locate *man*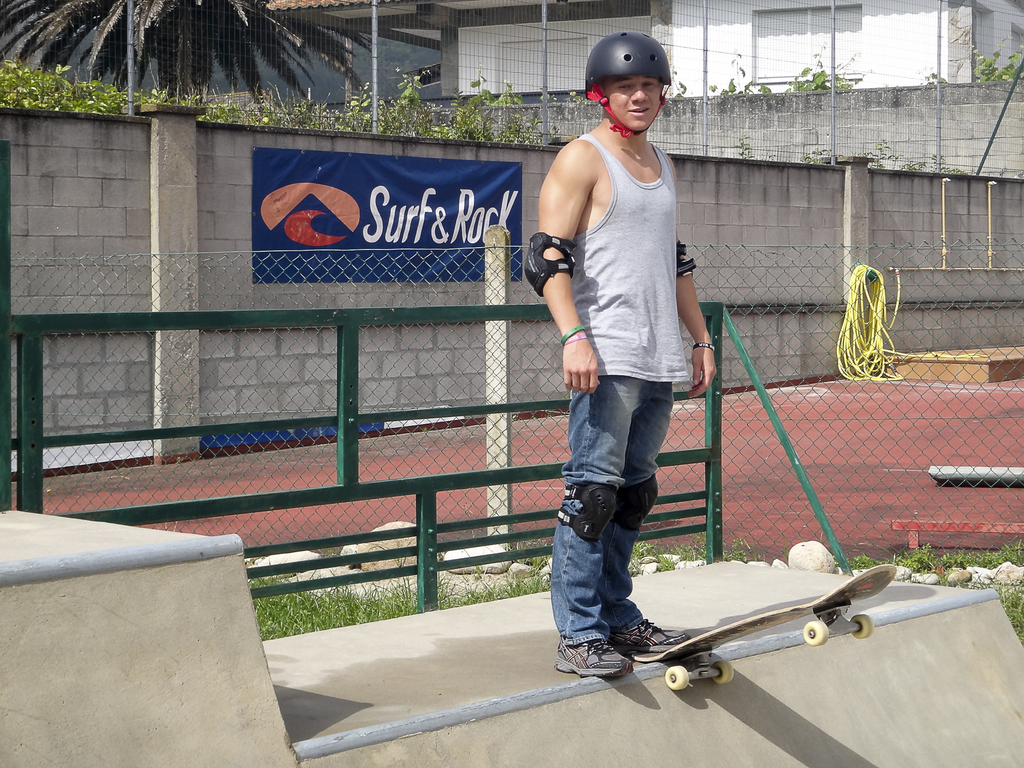
bbox=[516, 28, 721, 680]
